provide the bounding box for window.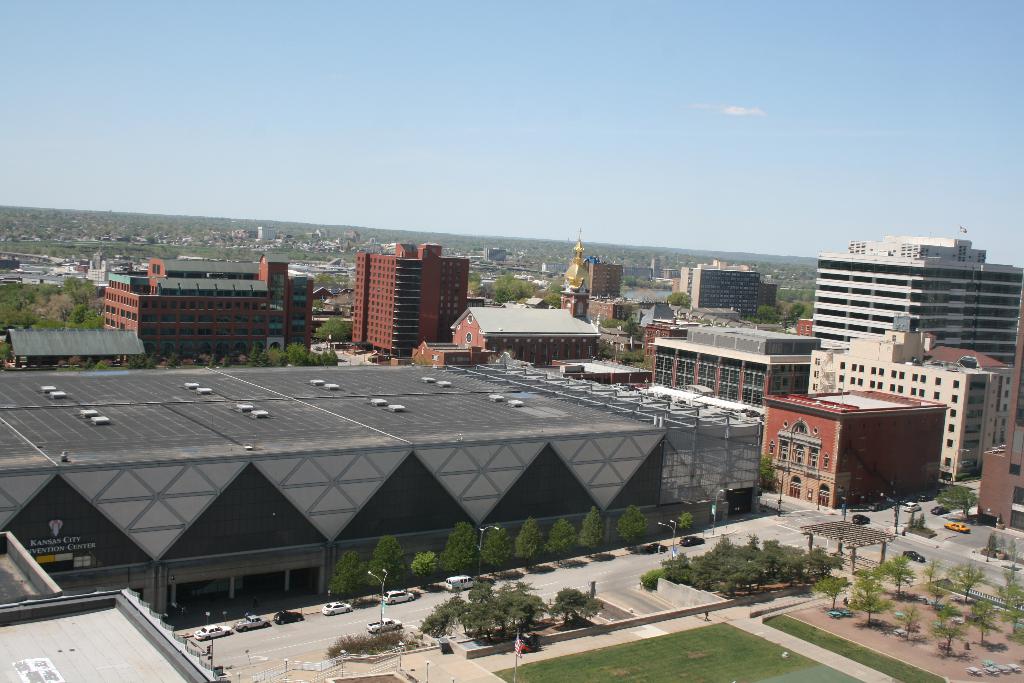
region(838, 375, 847, 383).
